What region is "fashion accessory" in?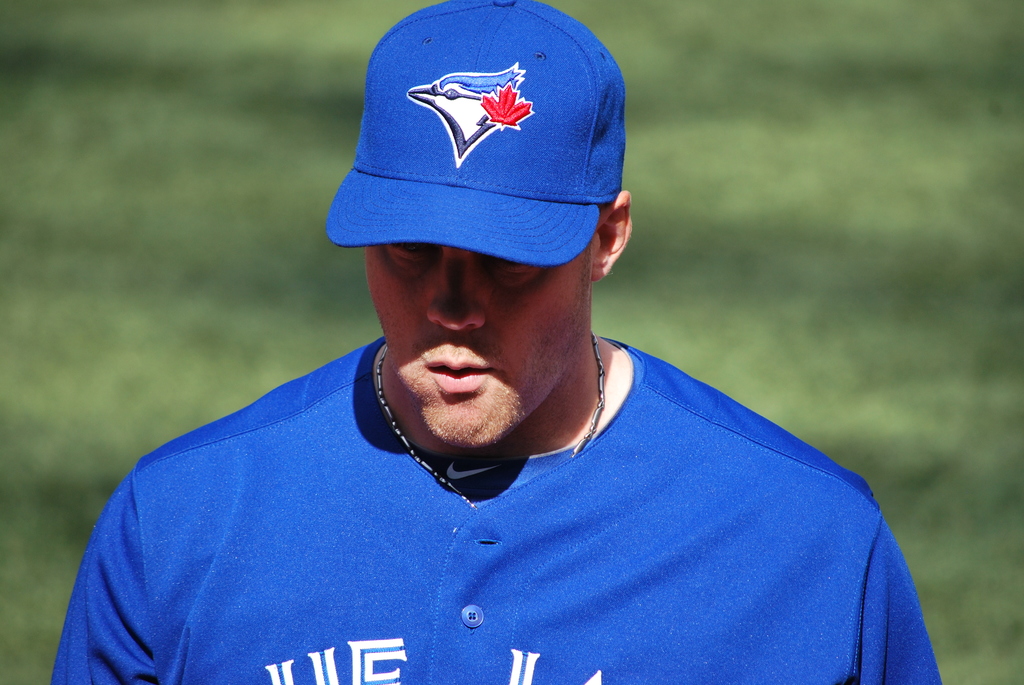
bbox=[317, 1, 627, 277].
